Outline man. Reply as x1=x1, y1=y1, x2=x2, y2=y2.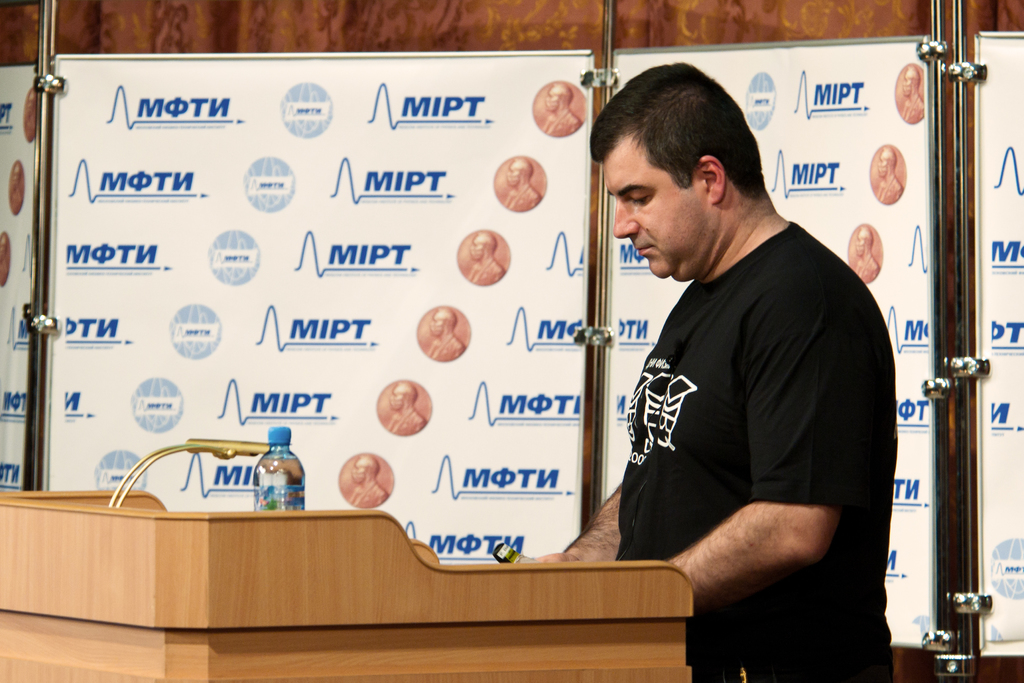
x1=850, y1=223, x2=880, y2=283.
